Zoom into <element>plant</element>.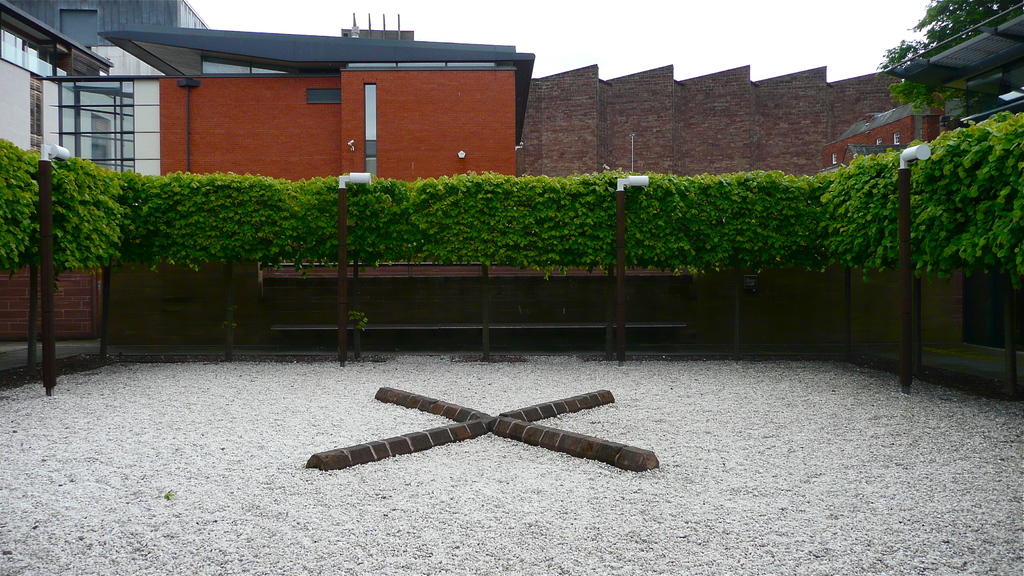
Zoom target: <box>0,137,413,275</box>.
